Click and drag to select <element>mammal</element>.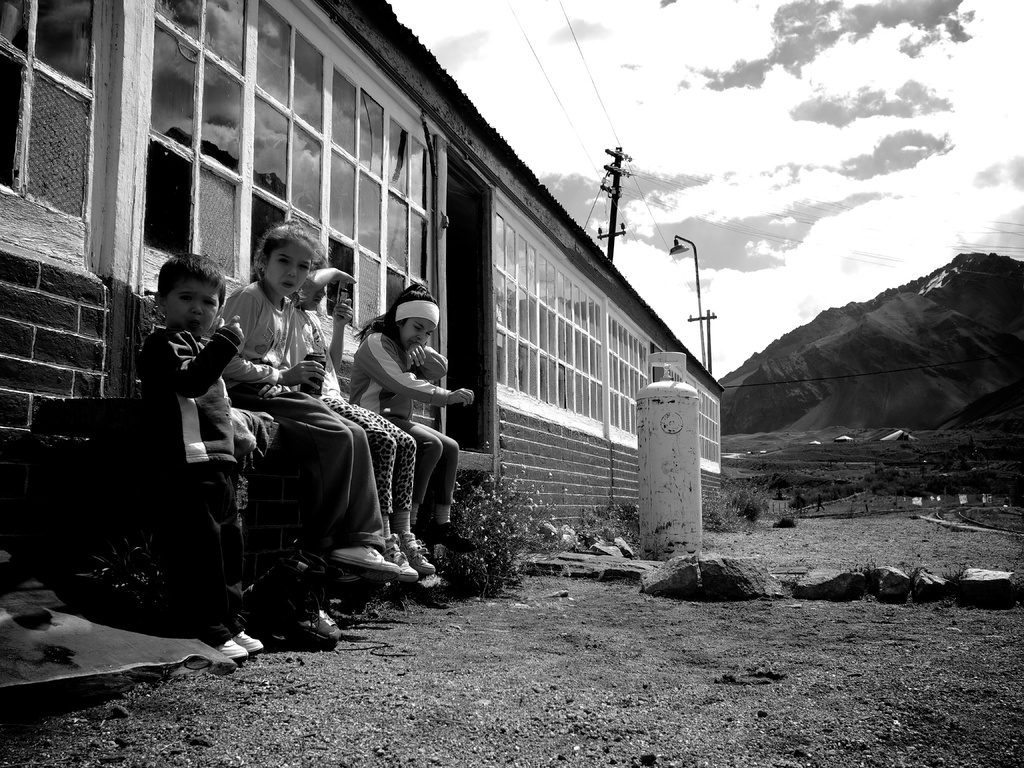
Selection: (348, 281, 476, 570).
